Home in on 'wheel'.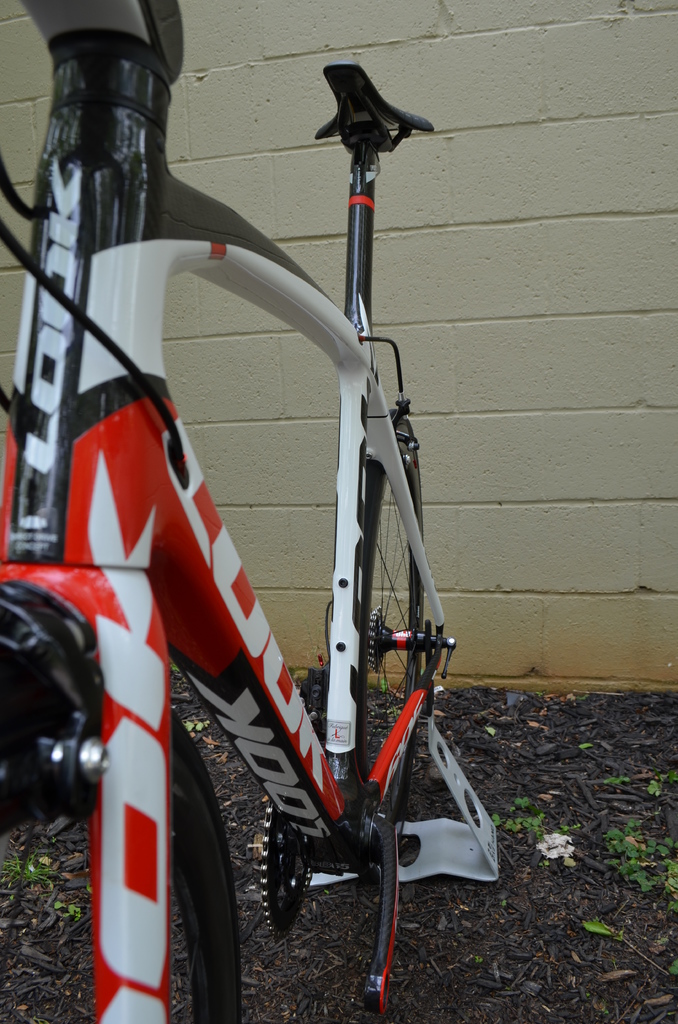
Homed in at region(0, 641, 238, 1023).
